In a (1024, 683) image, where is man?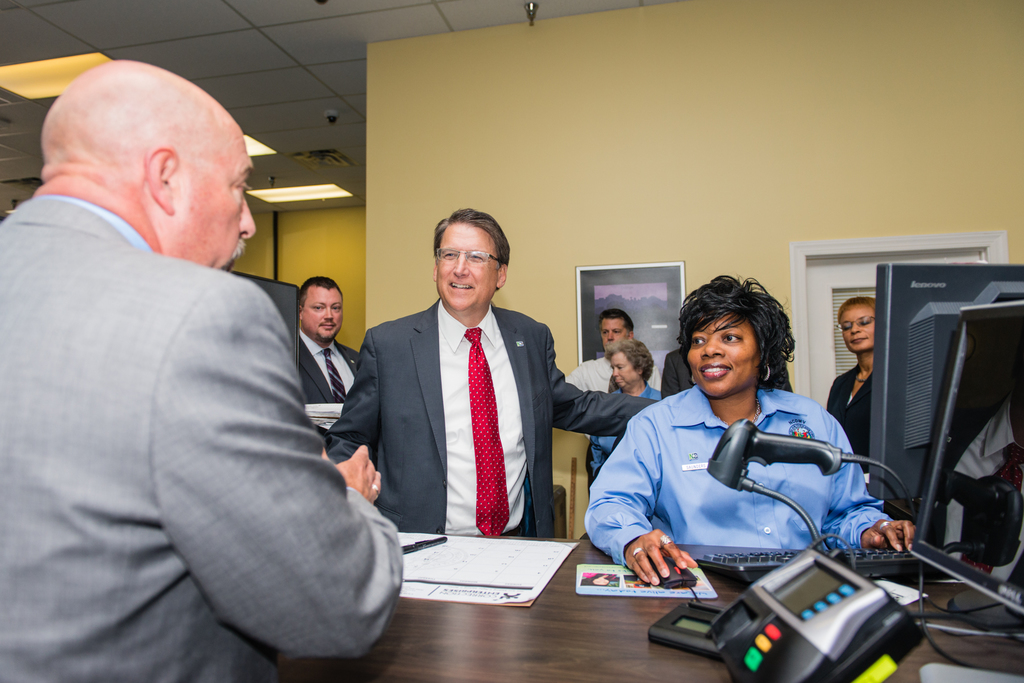
bbox=(0, 52, 409, 682).
